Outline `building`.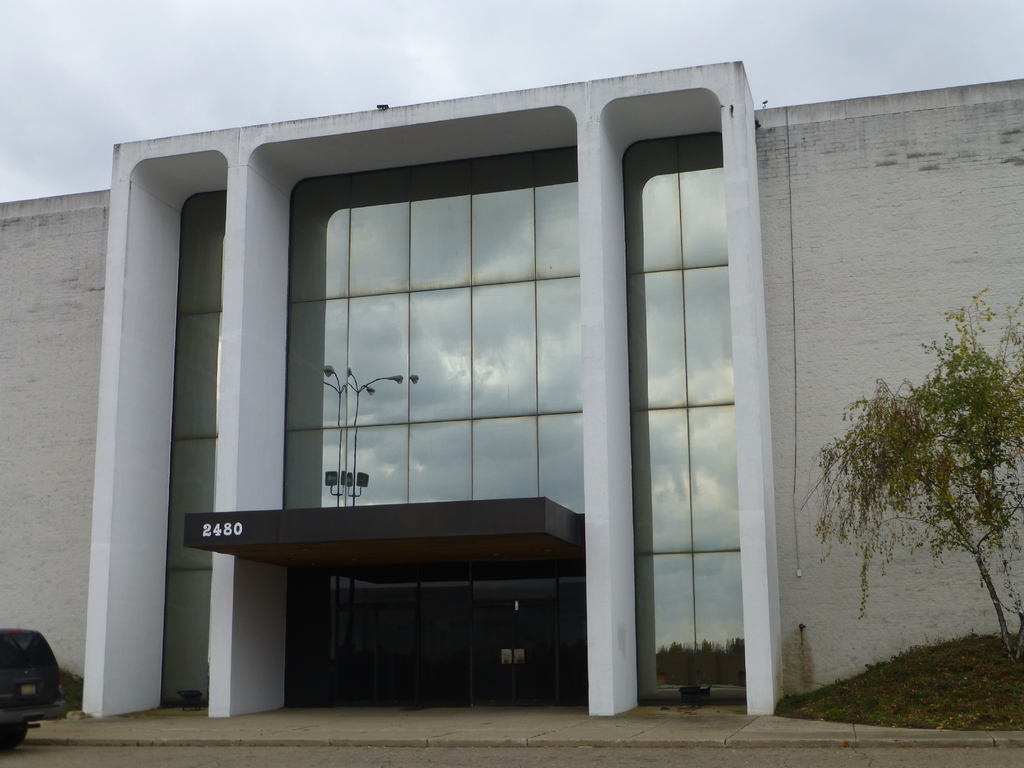
Outline: locate(0, 60, 1023, 713).
